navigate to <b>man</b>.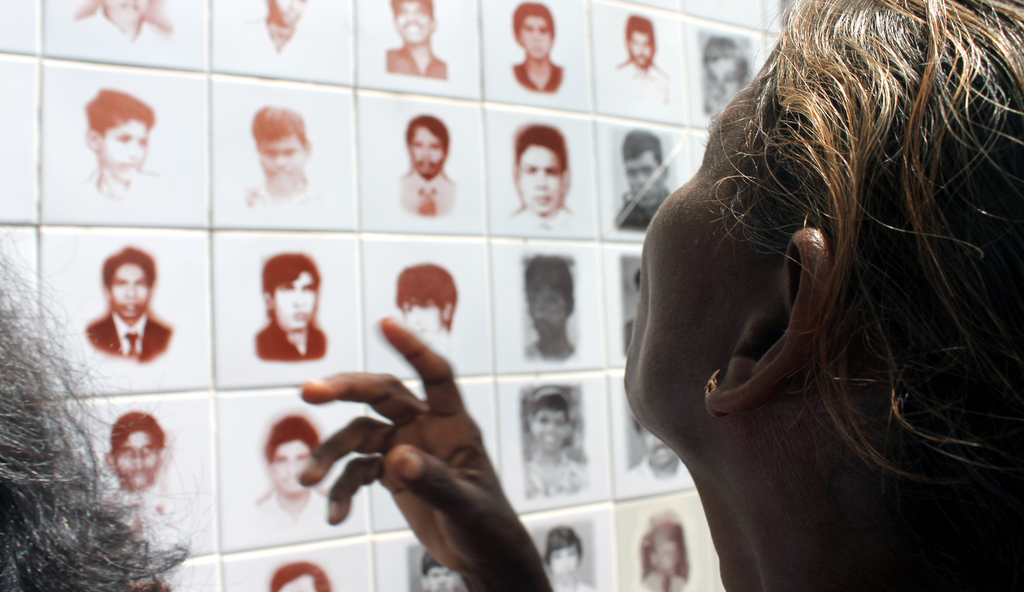
Navigation target: bbox=(695, 27, 766, 115).
